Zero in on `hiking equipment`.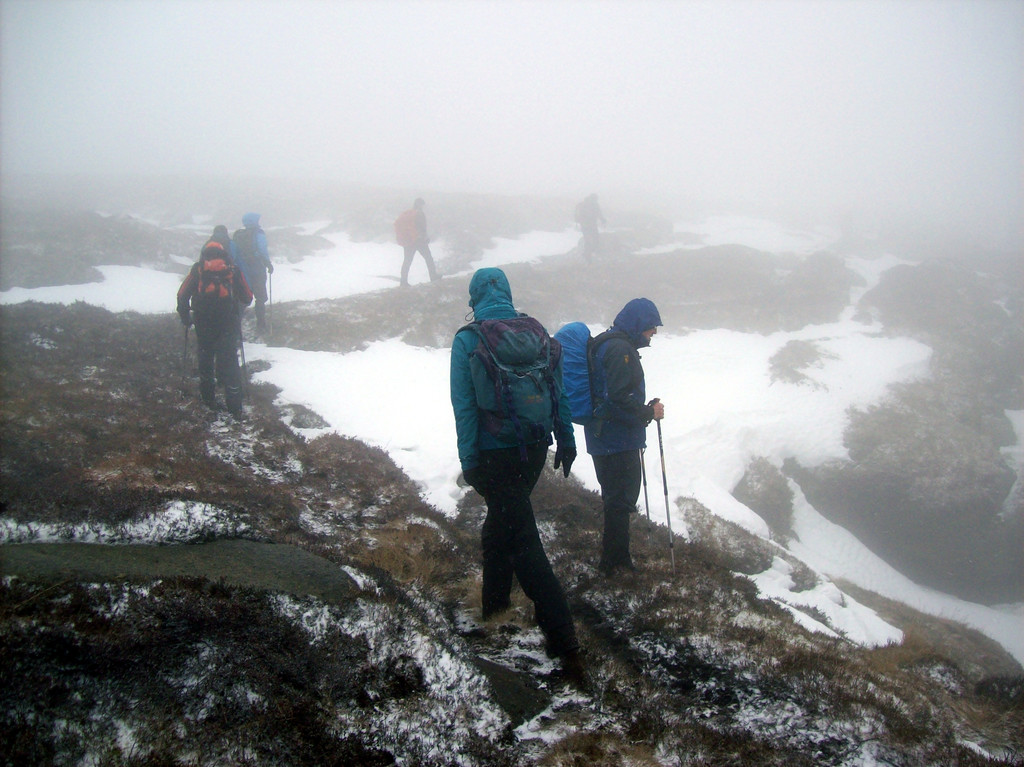
Zeroed in: crop(456, 318, 562, 451).
